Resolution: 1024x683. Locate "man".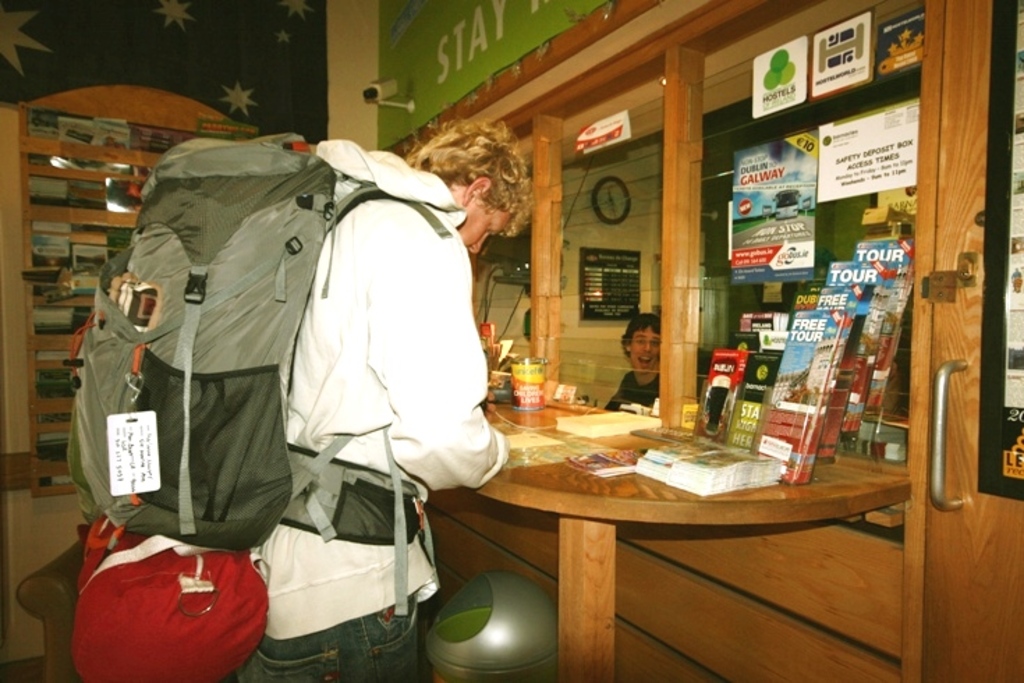
609, 325, 680, 413.
